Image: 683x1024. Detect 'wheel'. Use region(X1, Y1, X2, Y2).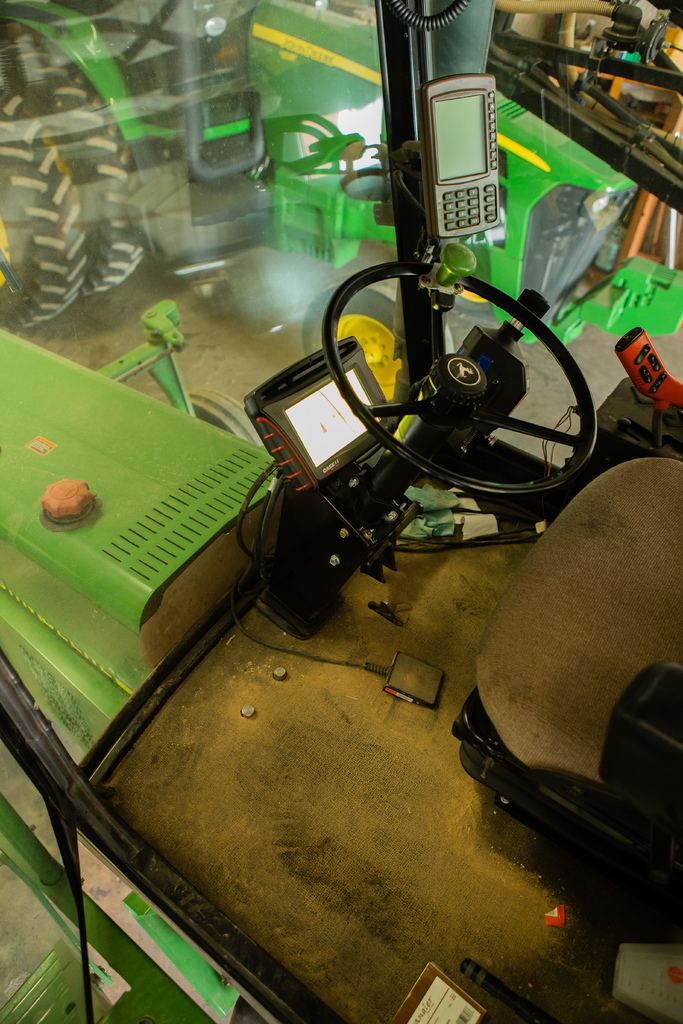
region(320, 261, 589, 495).
